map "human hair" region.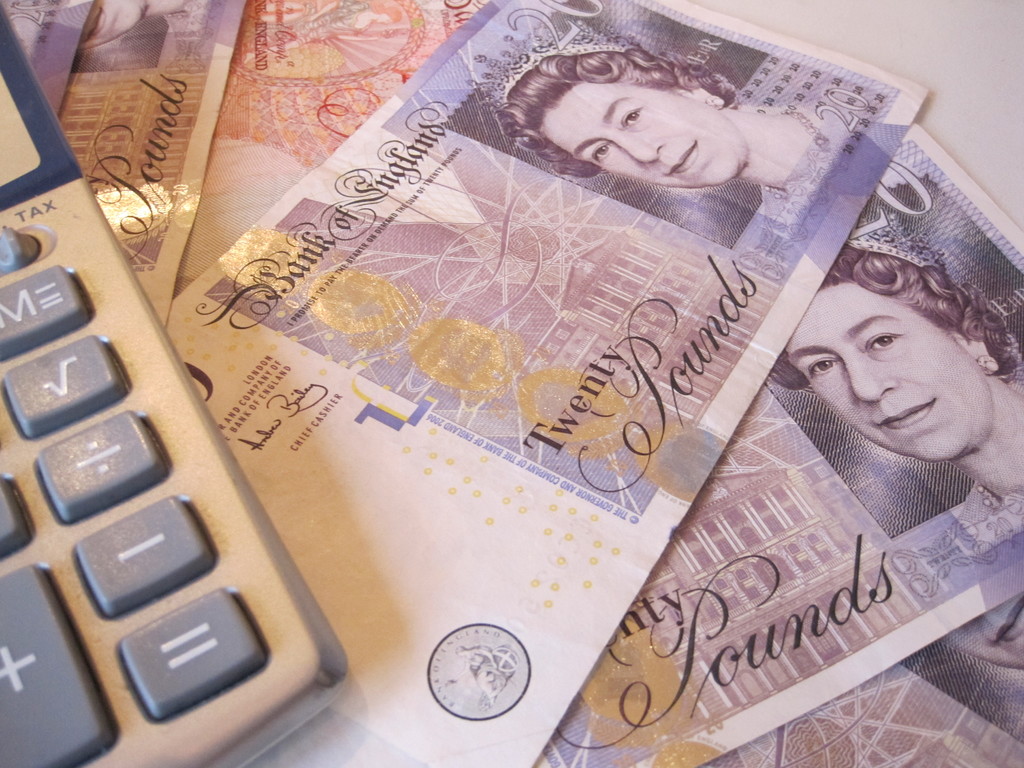
Mapped to (820, 239, 1020, 371).
